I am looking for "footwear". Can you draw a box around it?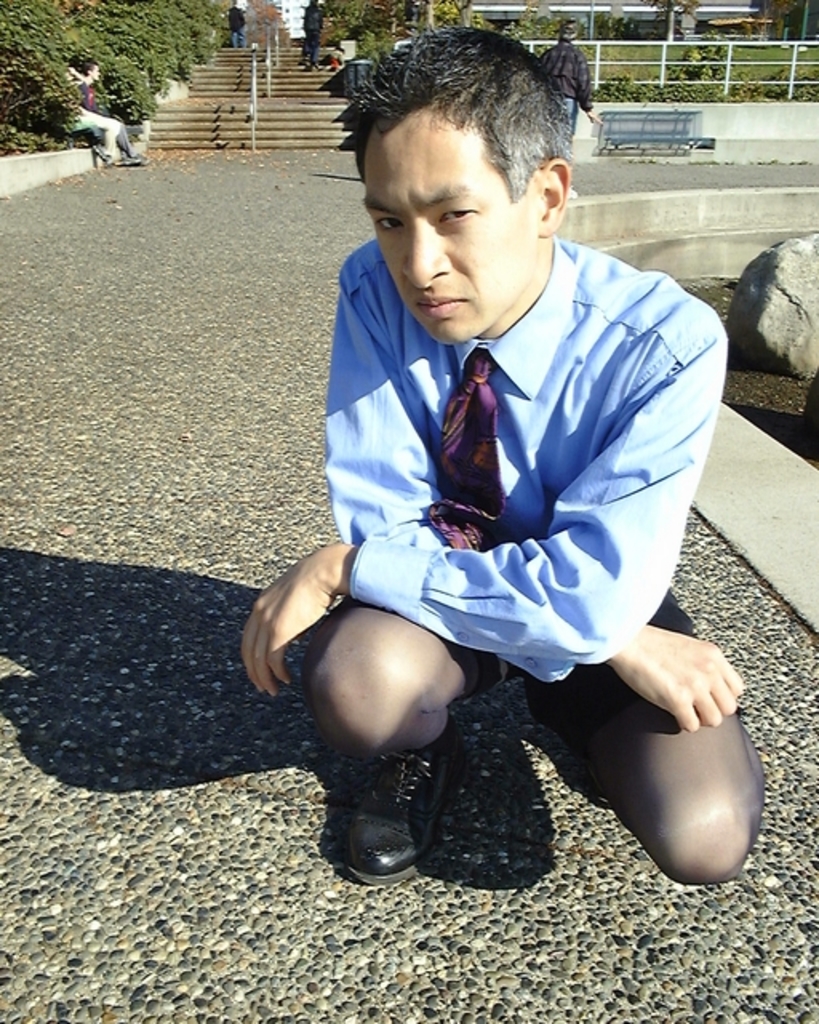
Sure, the bounding box is box=[307, 725, 478, 883].
